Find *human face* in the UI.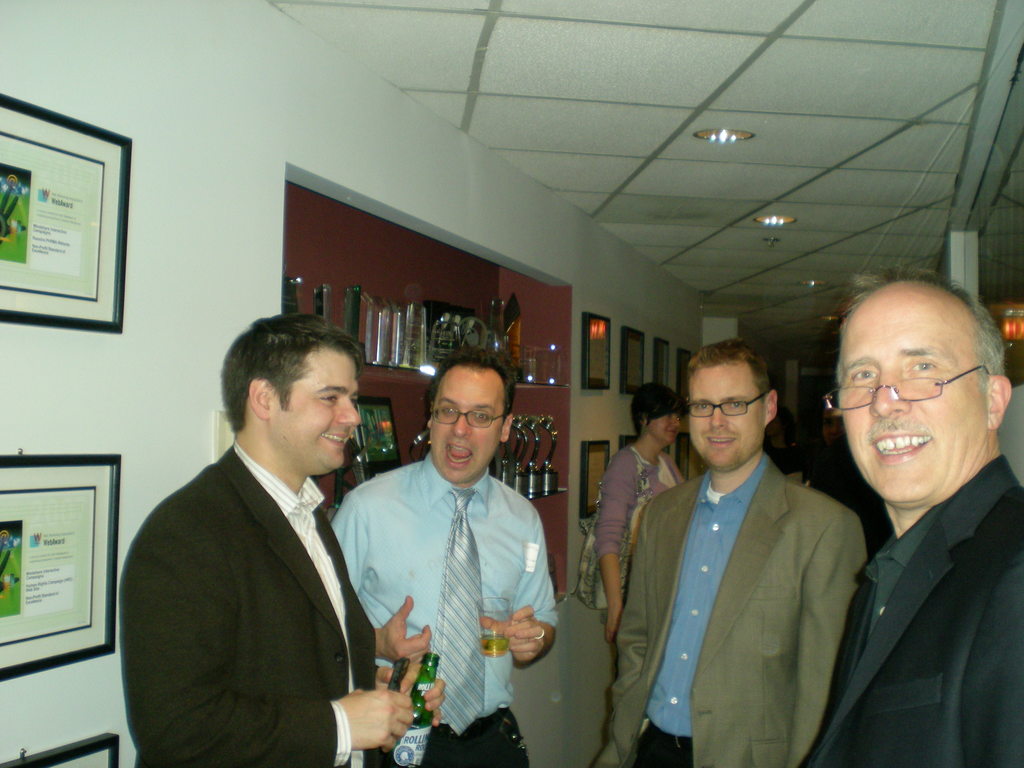
UI element at <region>650, 415, 680, 444</region>.
